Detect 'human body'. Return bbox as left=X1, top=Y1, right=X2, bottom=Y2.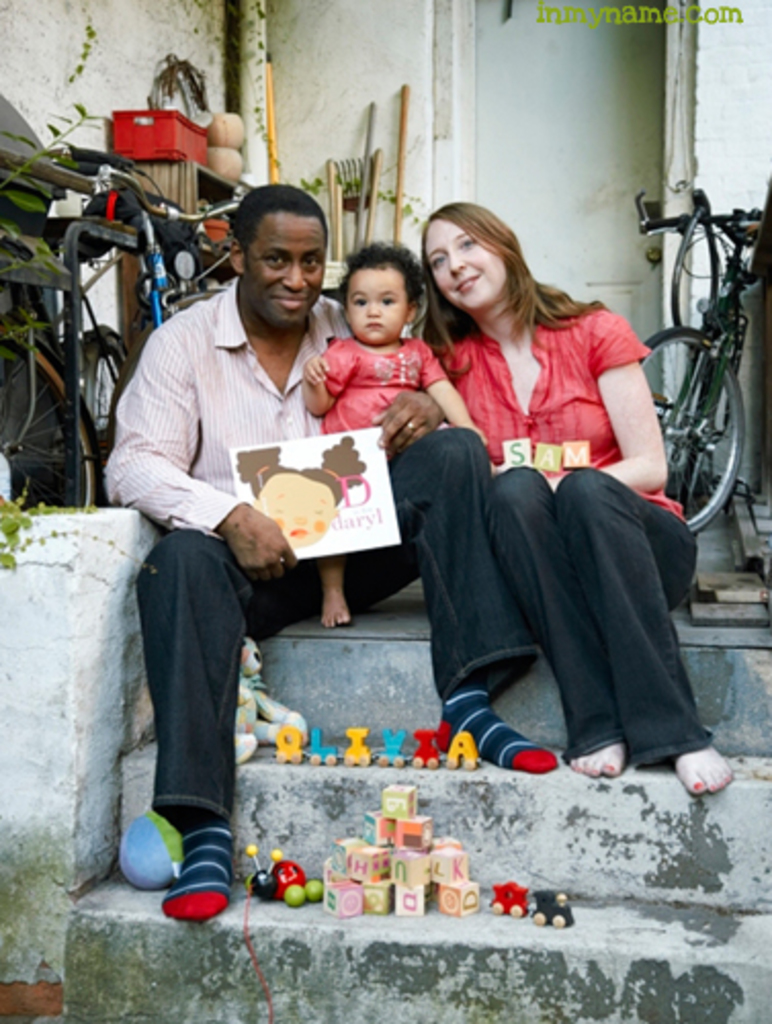
left=102, top=274, right=563, bottom=924.
